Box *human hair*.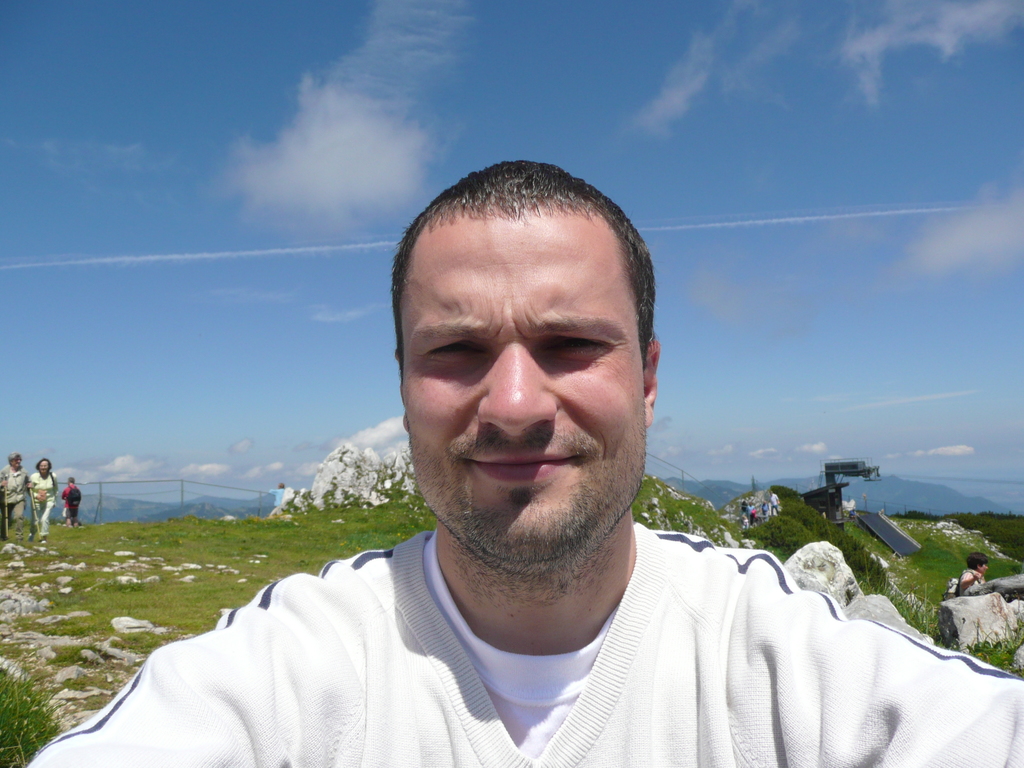
34 456 52 472.
